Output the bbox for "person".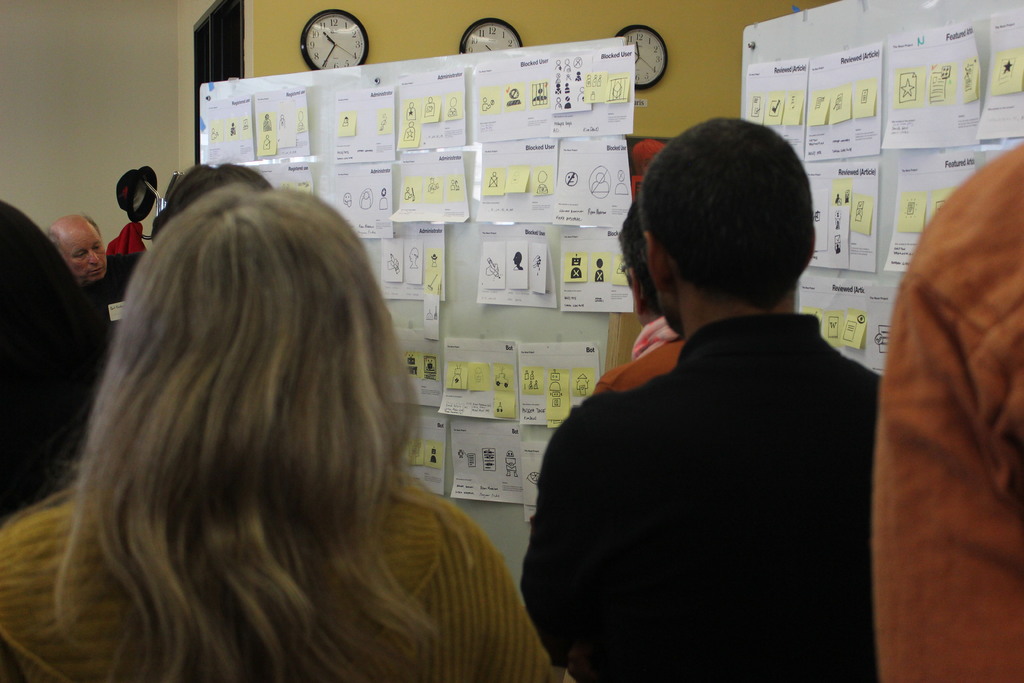
591,194,686,387.
